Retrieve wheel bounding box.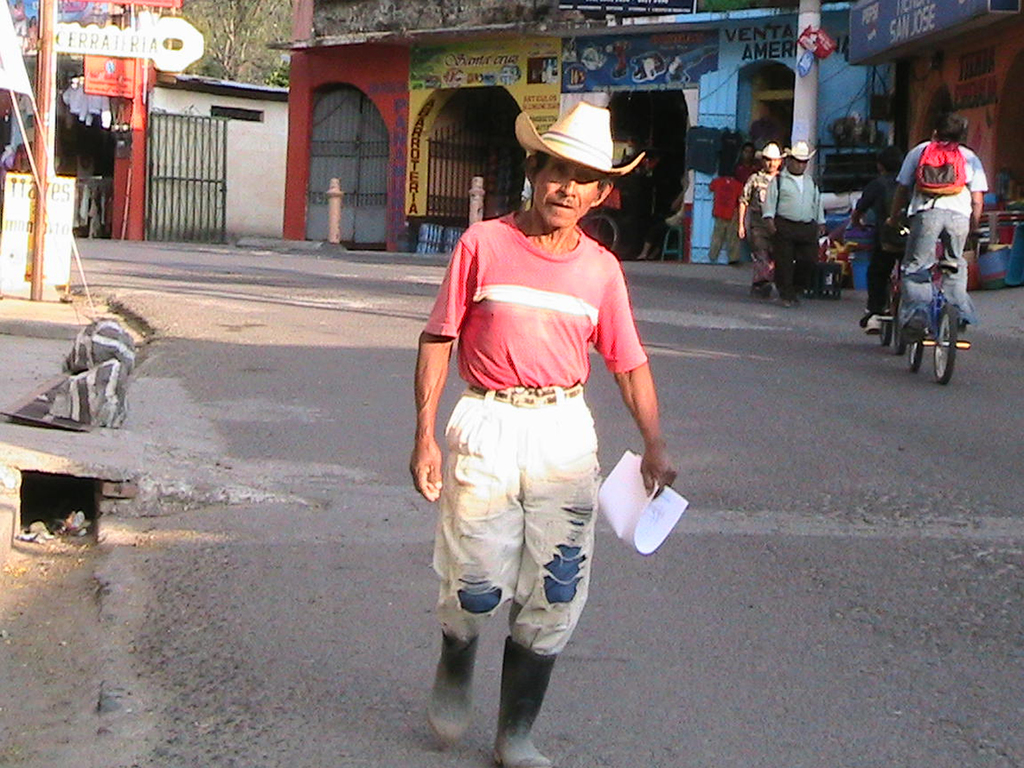
Bounding box: (933, 306, 957, 385).
